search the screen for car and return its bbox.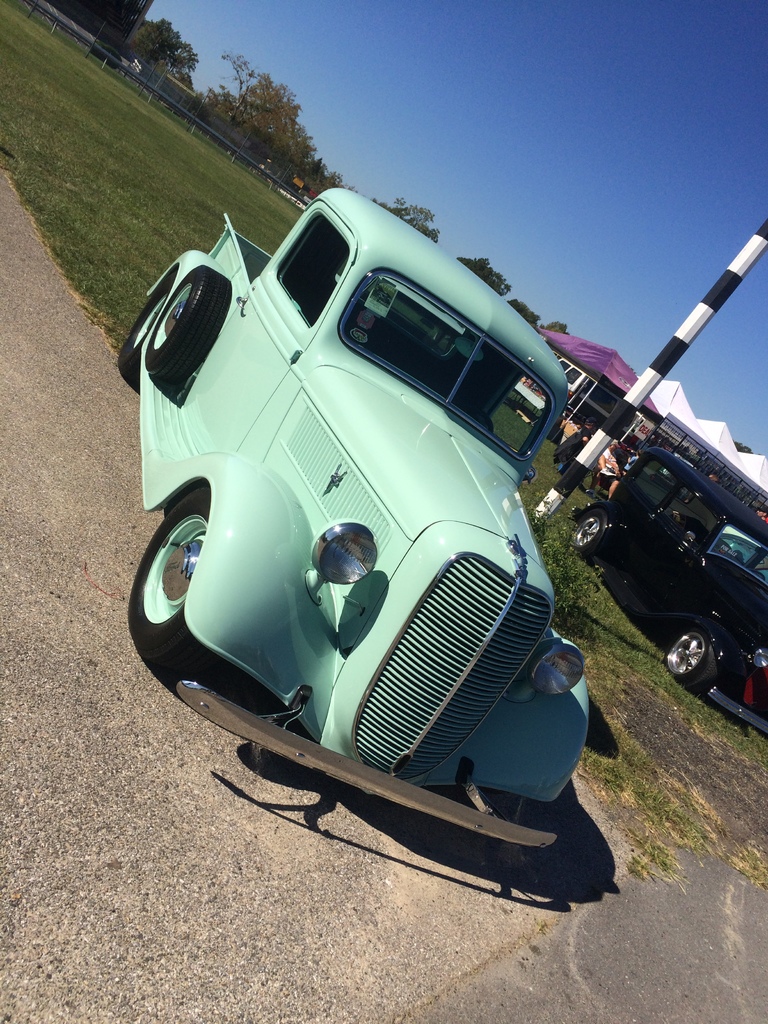
Found: 113 186 602 845.
